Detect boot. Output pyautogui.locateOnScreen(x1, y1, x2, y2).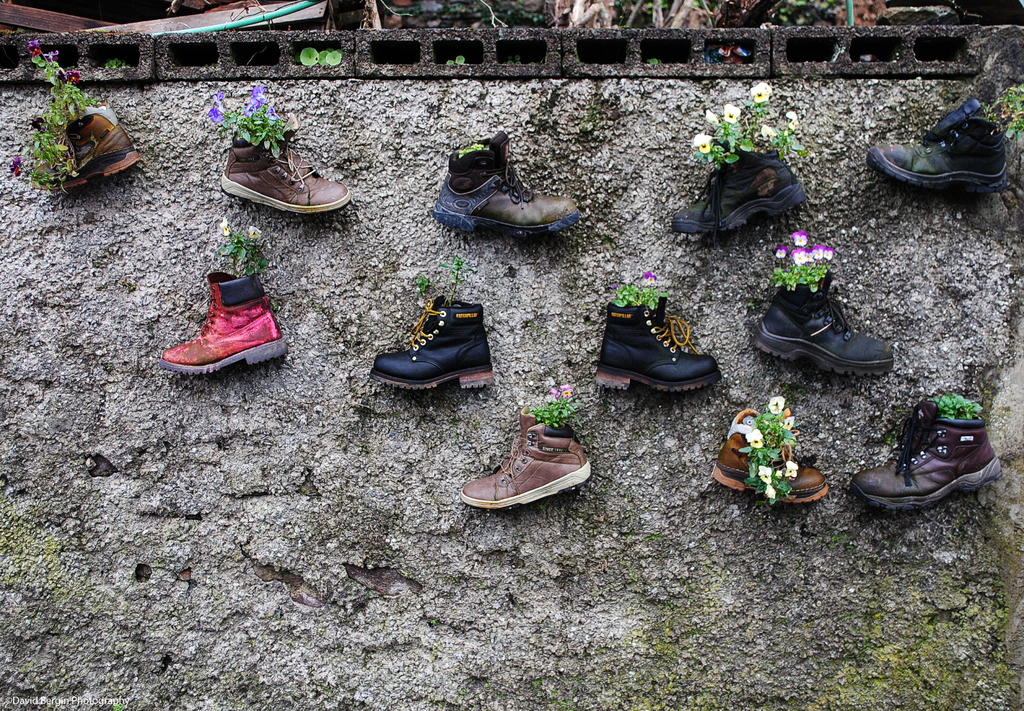
pyautogui.locateOnScreen(157, 267, 290, 382).
